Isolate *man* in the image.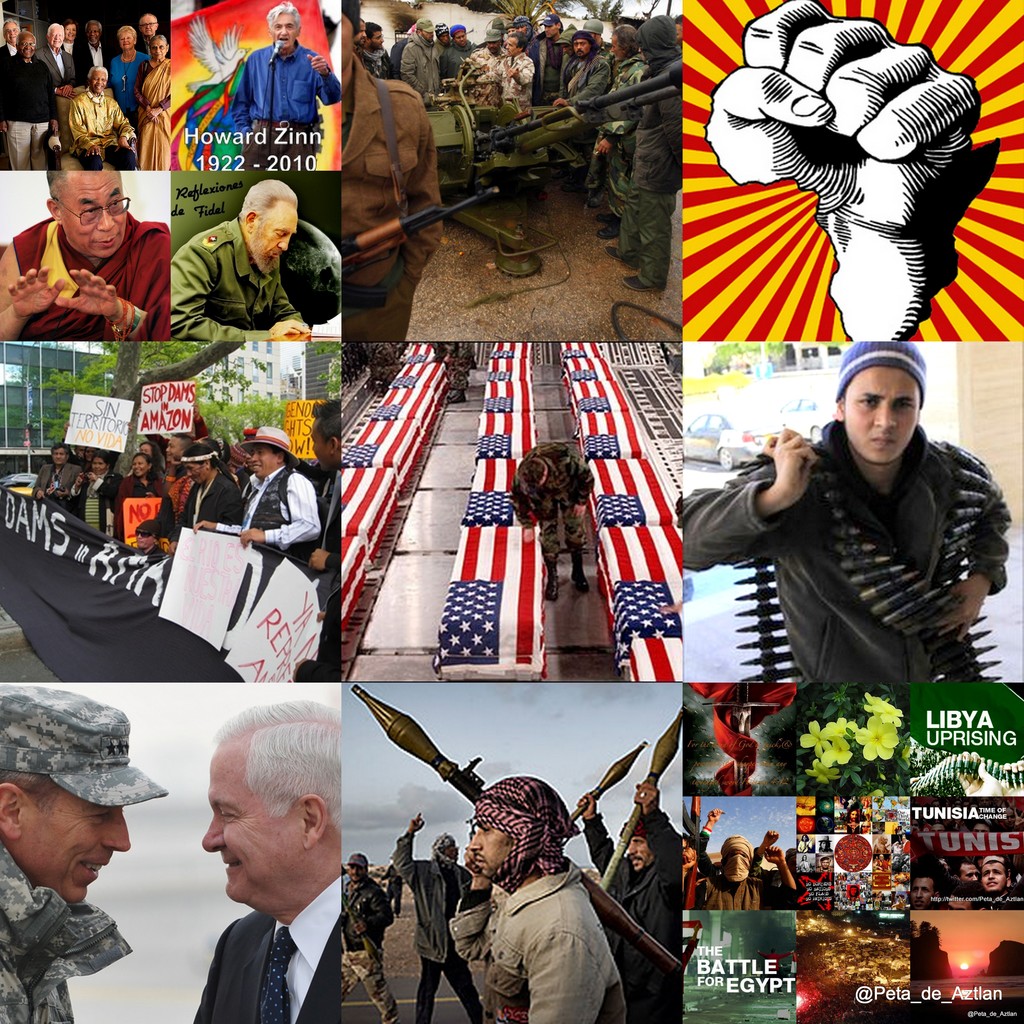
Isolated region: Rect(952, 859, 979, 883).
